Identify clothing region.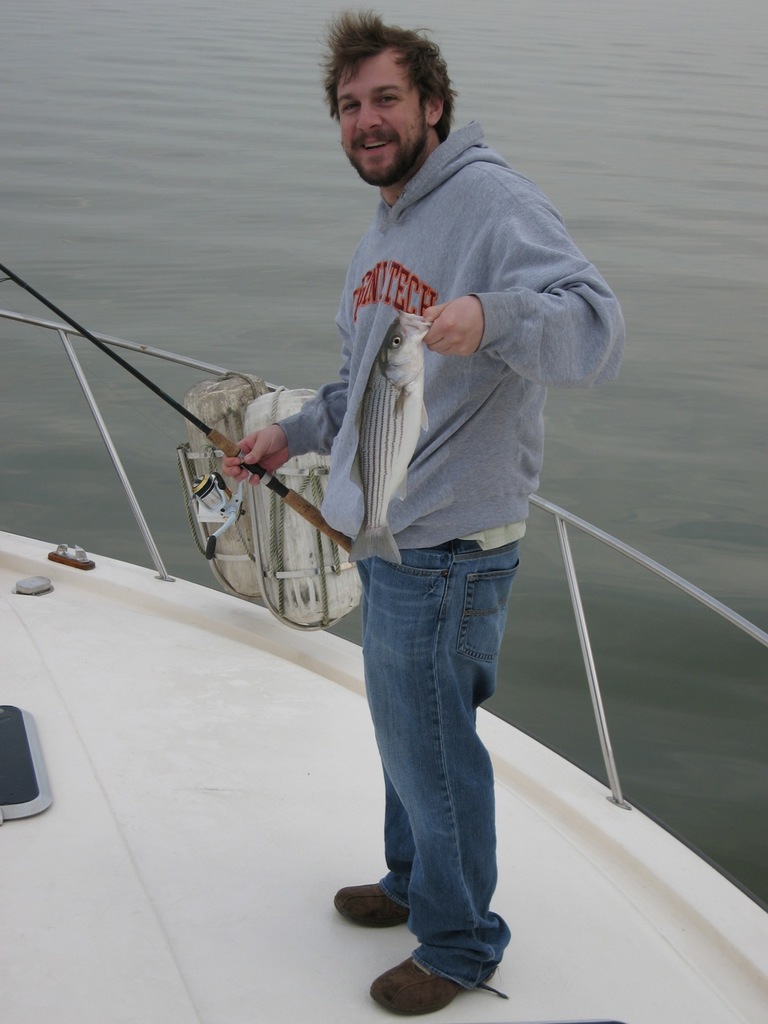
Region: <region>269, 122, 626, 992</region>.
